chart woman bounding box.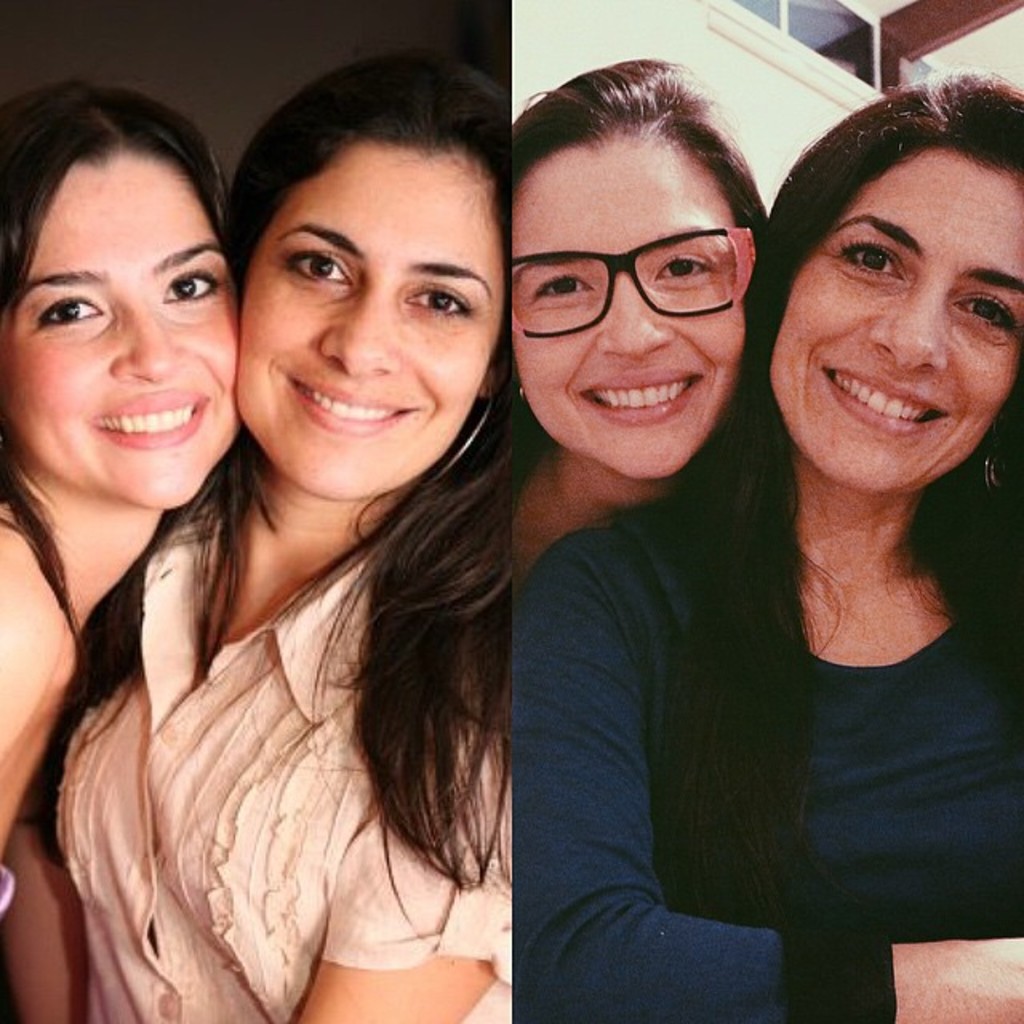
Charted: Rect(0, 80, 230, 1022).
